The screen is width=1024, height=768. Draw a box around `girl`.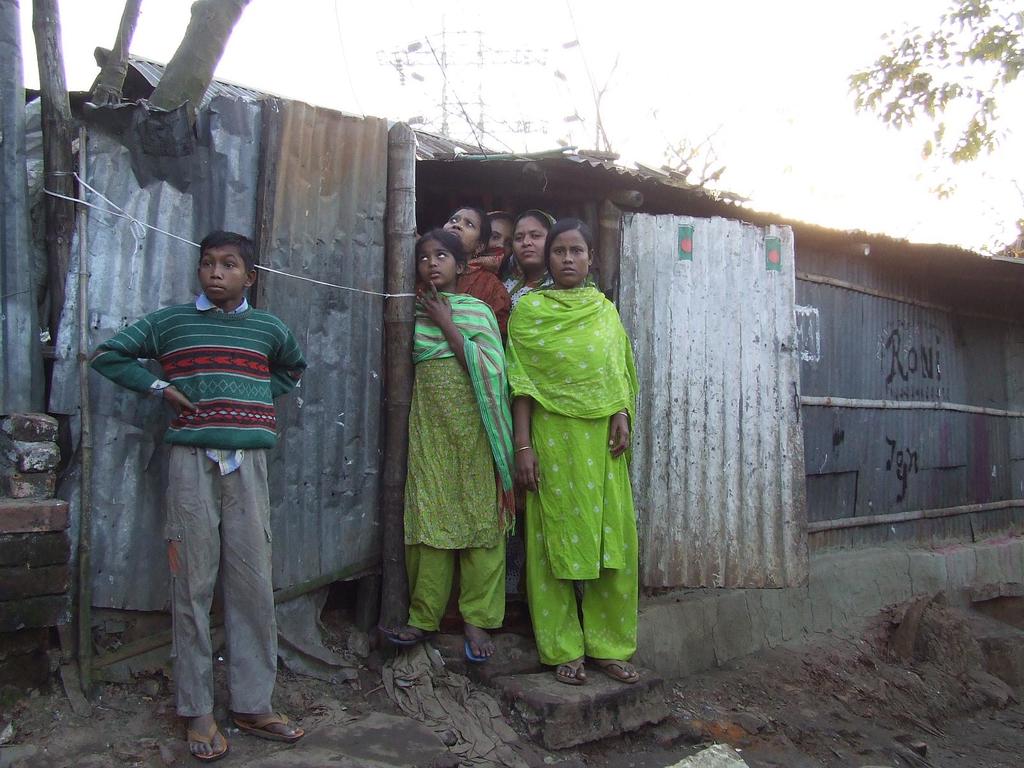
(507, 221, 637, 687).
